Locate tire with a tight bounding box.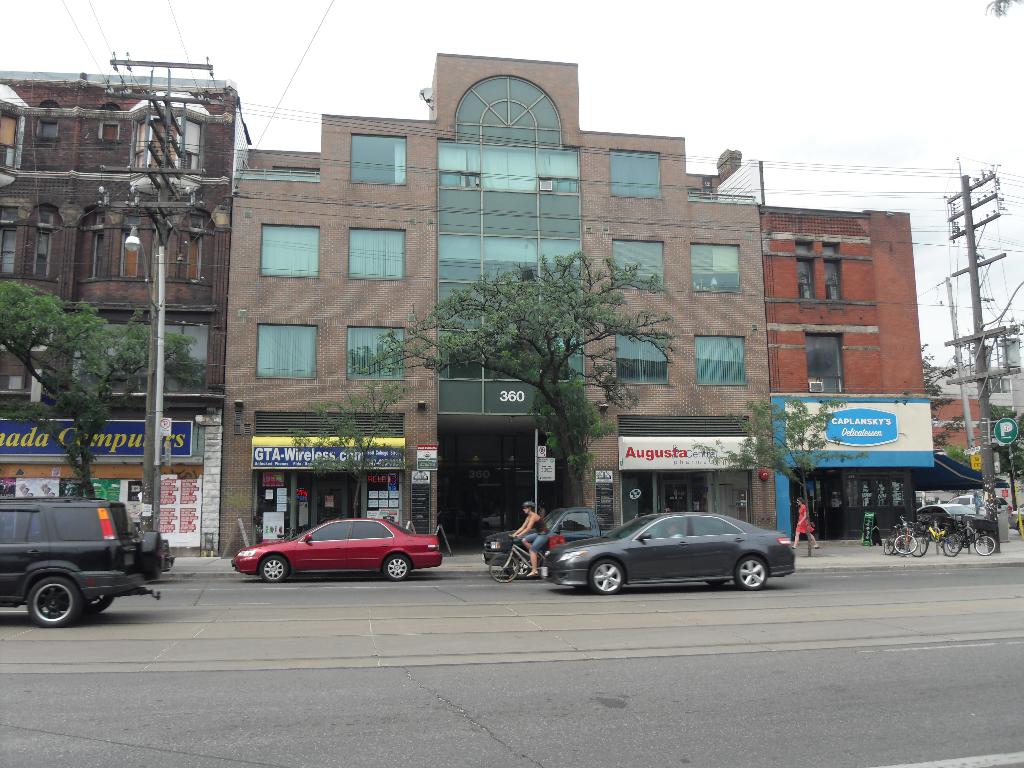
12, 572, 81, 638.
